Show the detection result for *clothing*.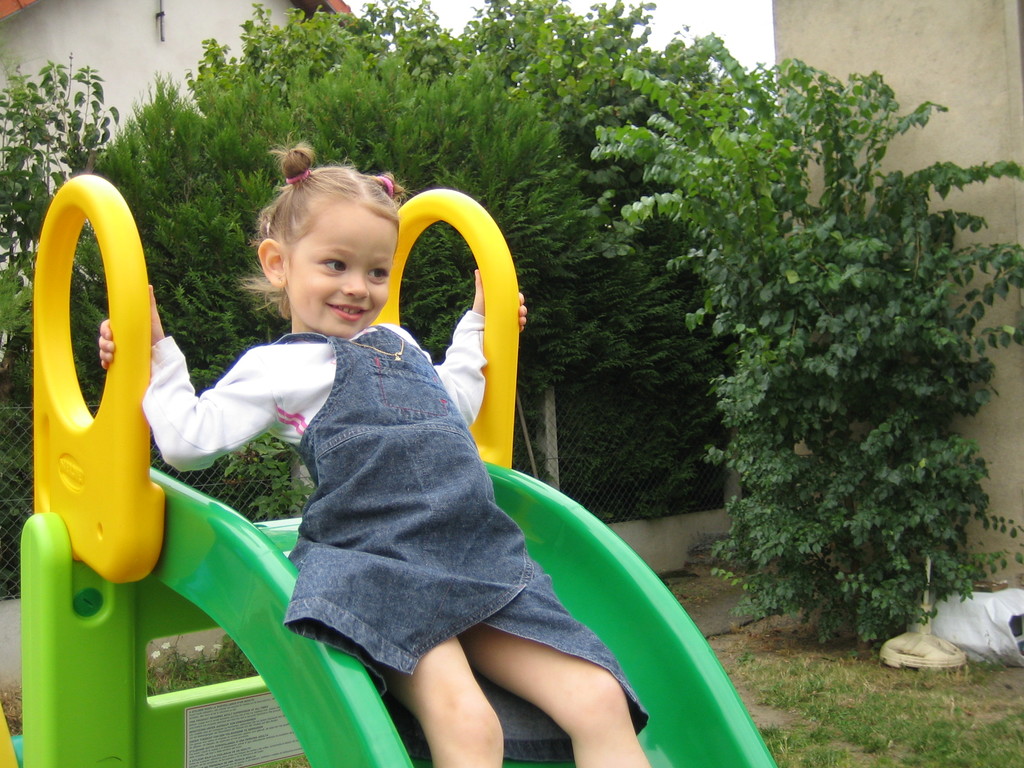
<bbox>166, 256, 618, 698</bbox>.
